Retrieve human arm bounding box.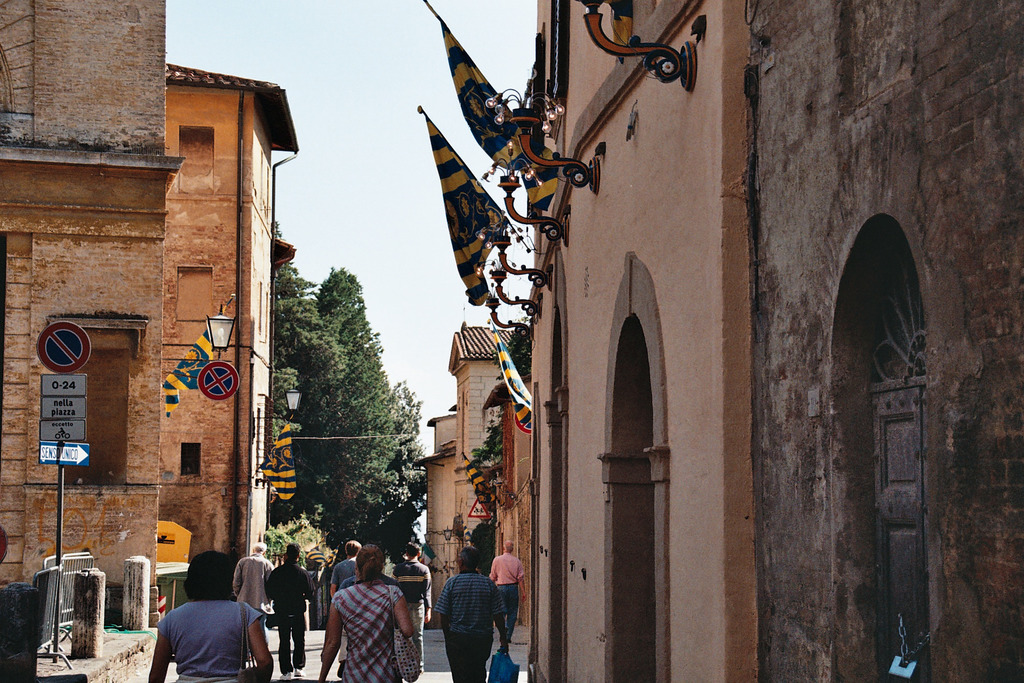
Bounding box: {"x1": 299, "y1": 572, "x2": 319, "y2": 607}.
